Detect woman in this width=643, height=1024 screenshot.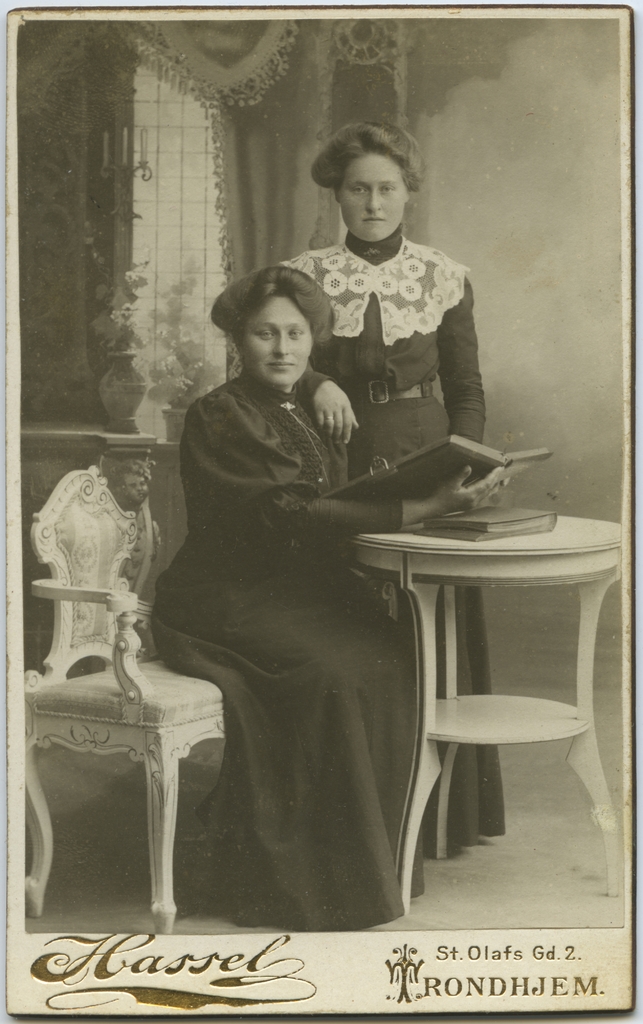
Detection: [x1=277, y1=118, x2=508, y2=872].
